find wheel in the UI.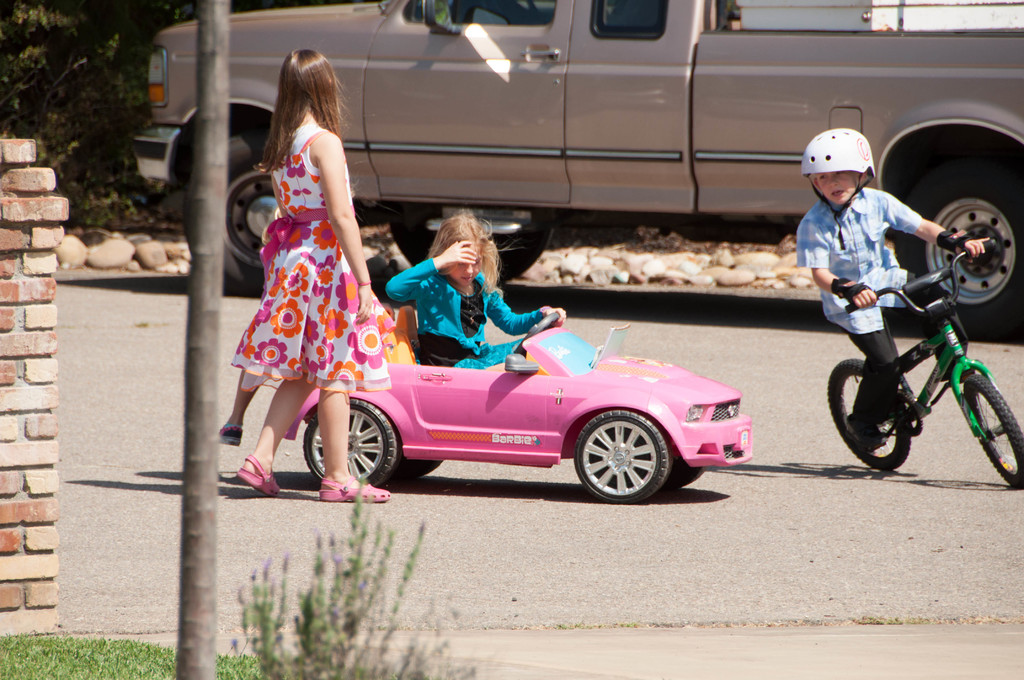
UI element at box=[305, 400, 397, 479].
